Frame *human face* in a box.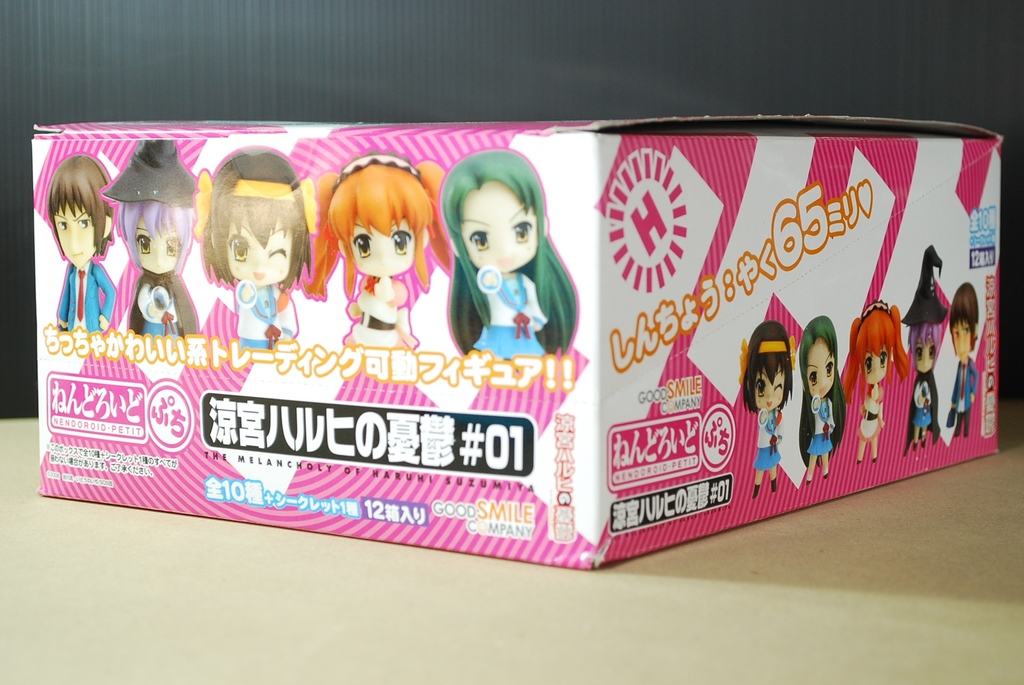
<bbox>229, 214, 294, 290</bbox>.
